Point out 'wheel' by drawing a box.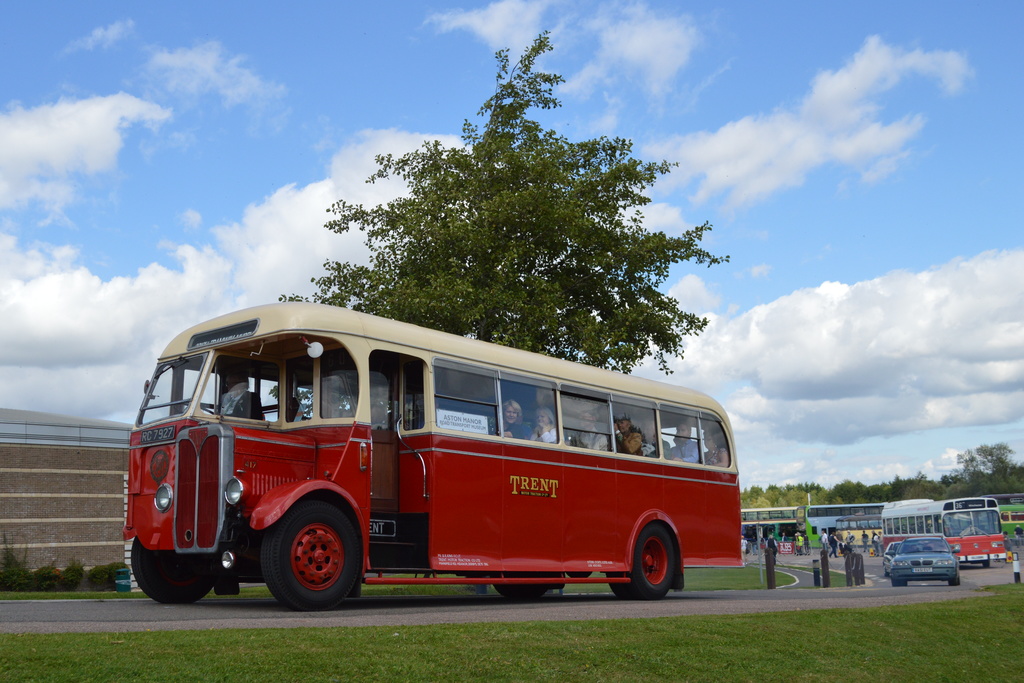
box=[606, 572, 628, 597].
